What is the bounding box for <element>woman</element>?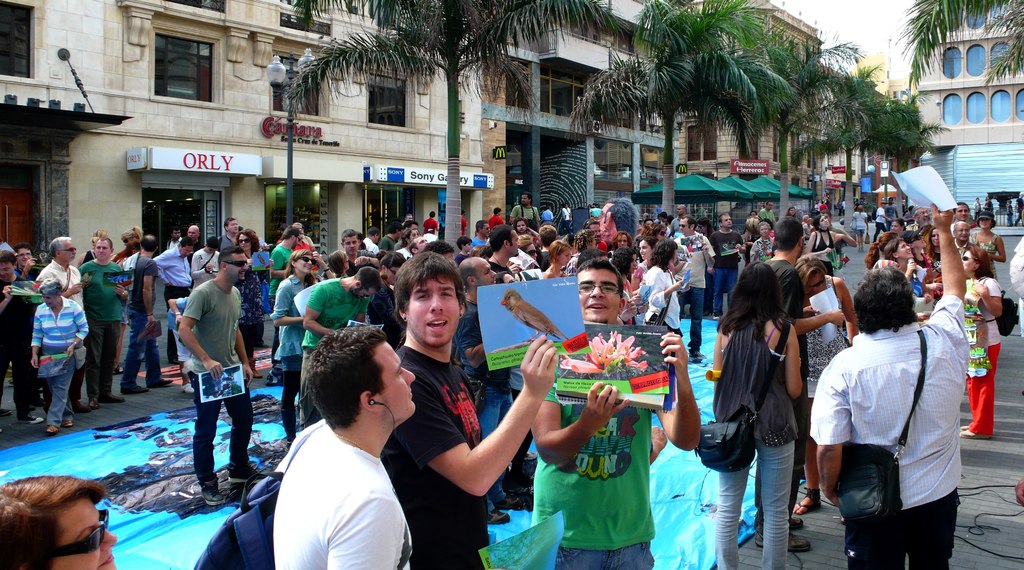
left=791, top=253, right=859, bottom=516.
